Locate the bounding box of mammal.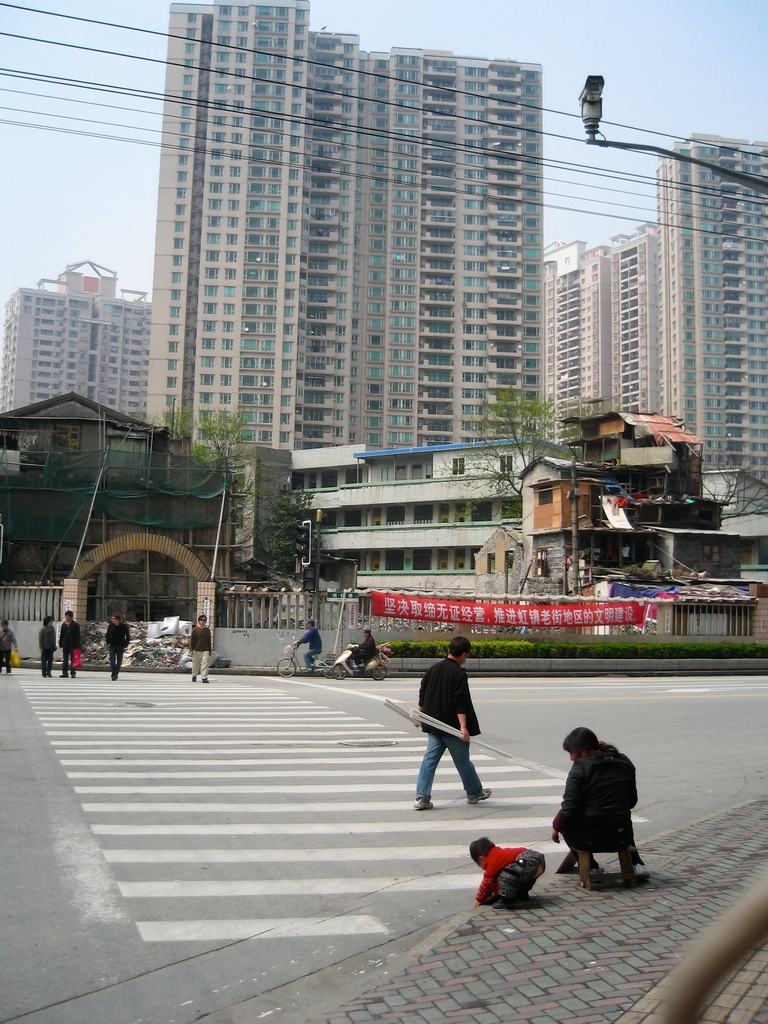
Bounding box: bbox=[39, 612, 60, 680].
